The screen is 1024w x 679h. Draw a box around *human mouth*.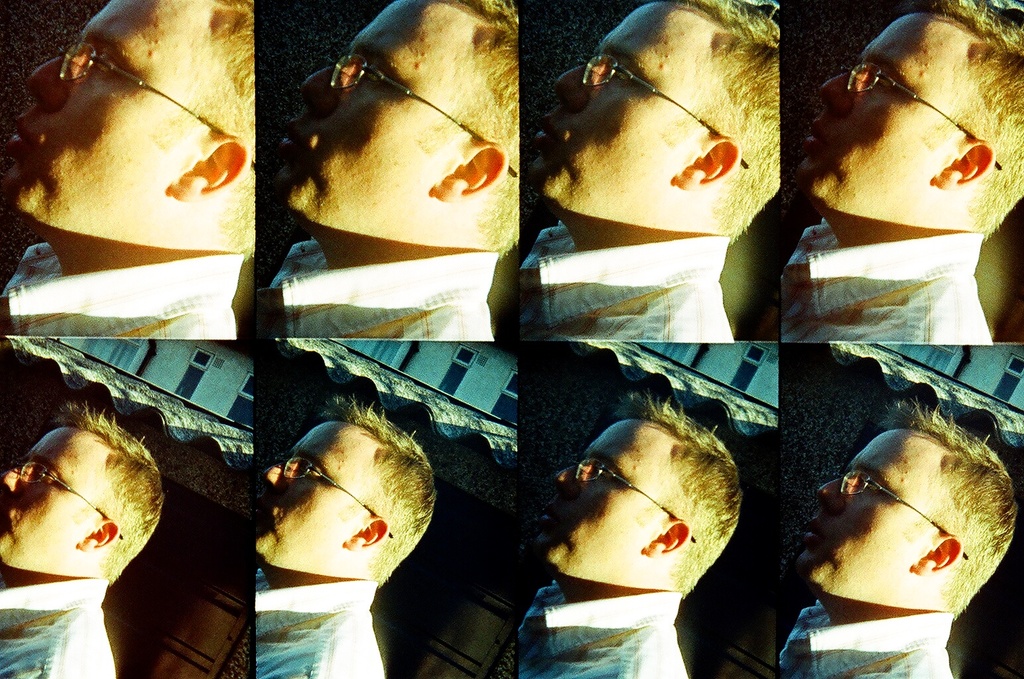
544,502,565,533.
